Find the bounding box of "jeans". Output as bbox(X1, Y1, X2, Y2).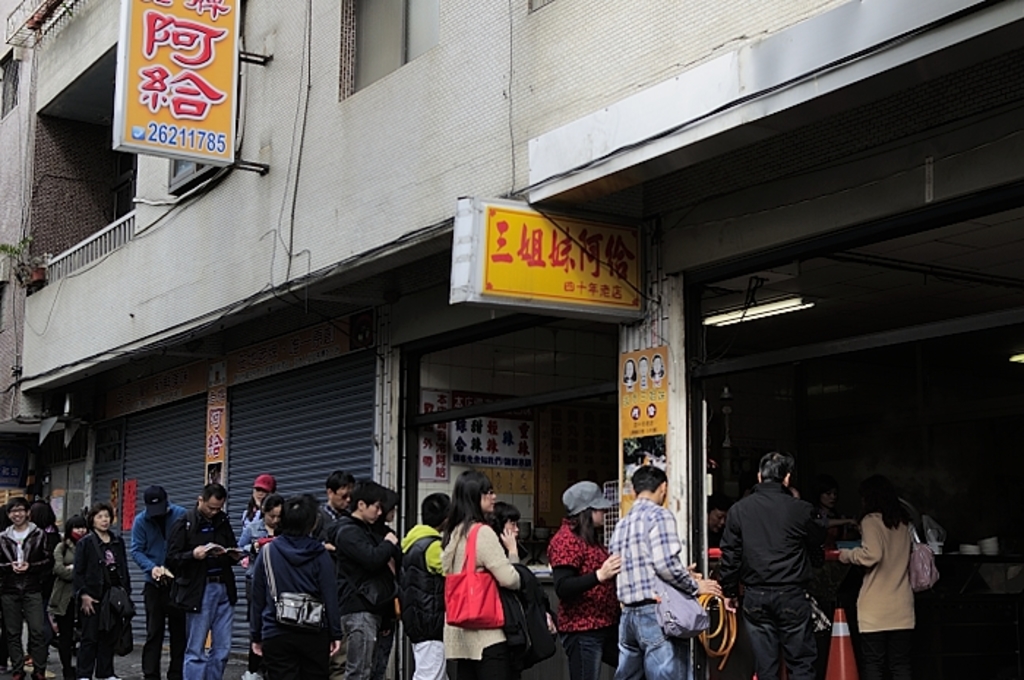
bbox(609, 602, 685, 679).
